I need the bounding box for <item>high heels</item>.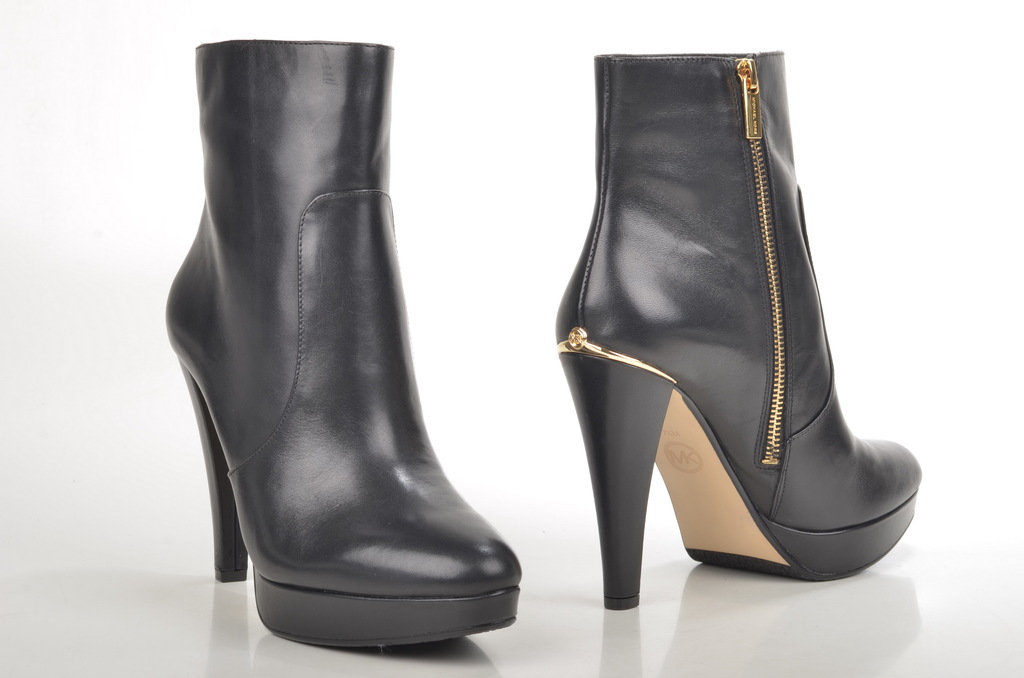
Here it is: detection(166, 40, 525, 659).
